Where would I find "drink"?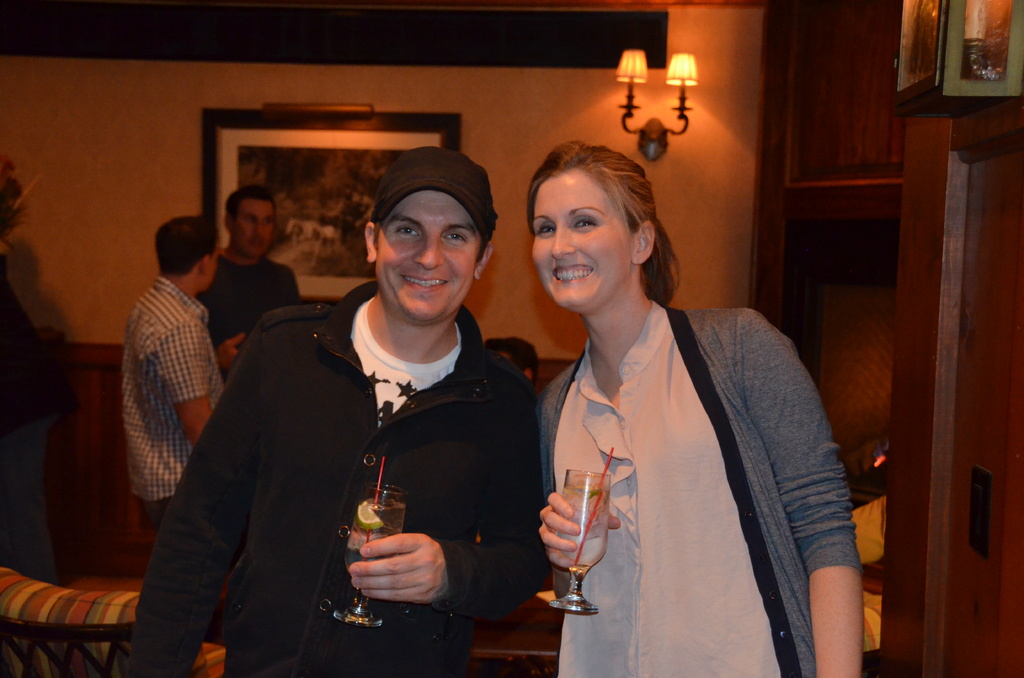
At left=566, top=484, right=614, bottom=570.
